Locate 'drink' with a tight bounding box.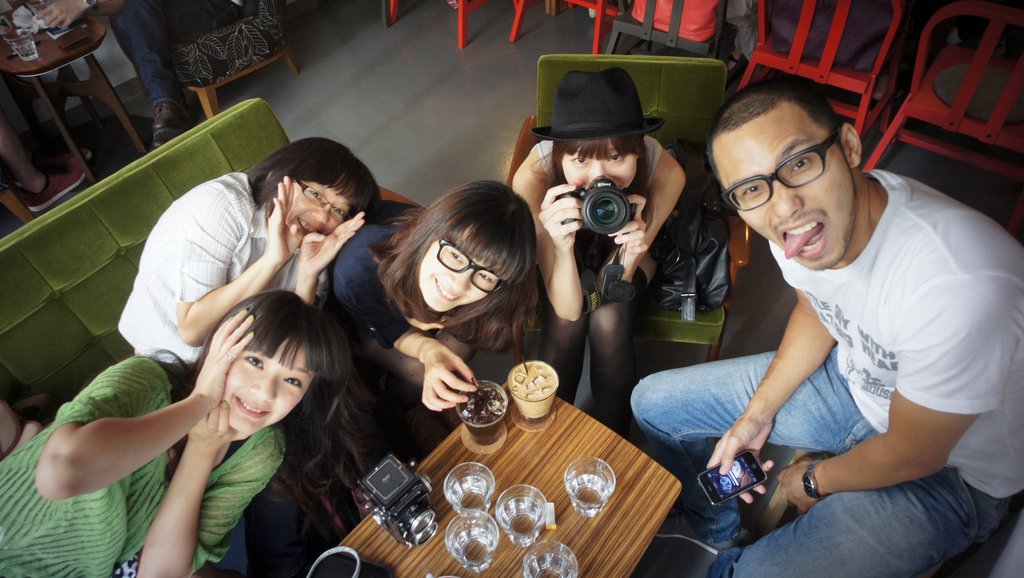
x1=448, y1=476, x2=495, y2=520.
